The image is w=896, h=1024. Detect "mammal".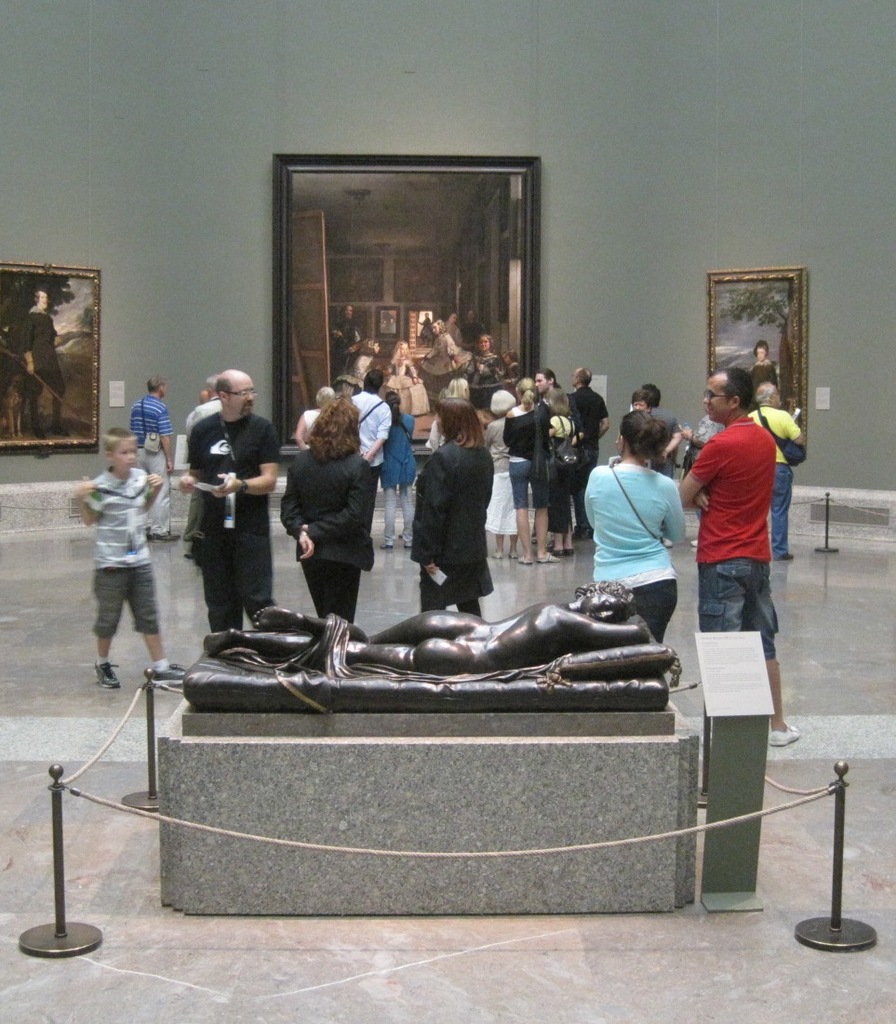
Detection: x1=542, y1=387, x2=582, y2=559.
